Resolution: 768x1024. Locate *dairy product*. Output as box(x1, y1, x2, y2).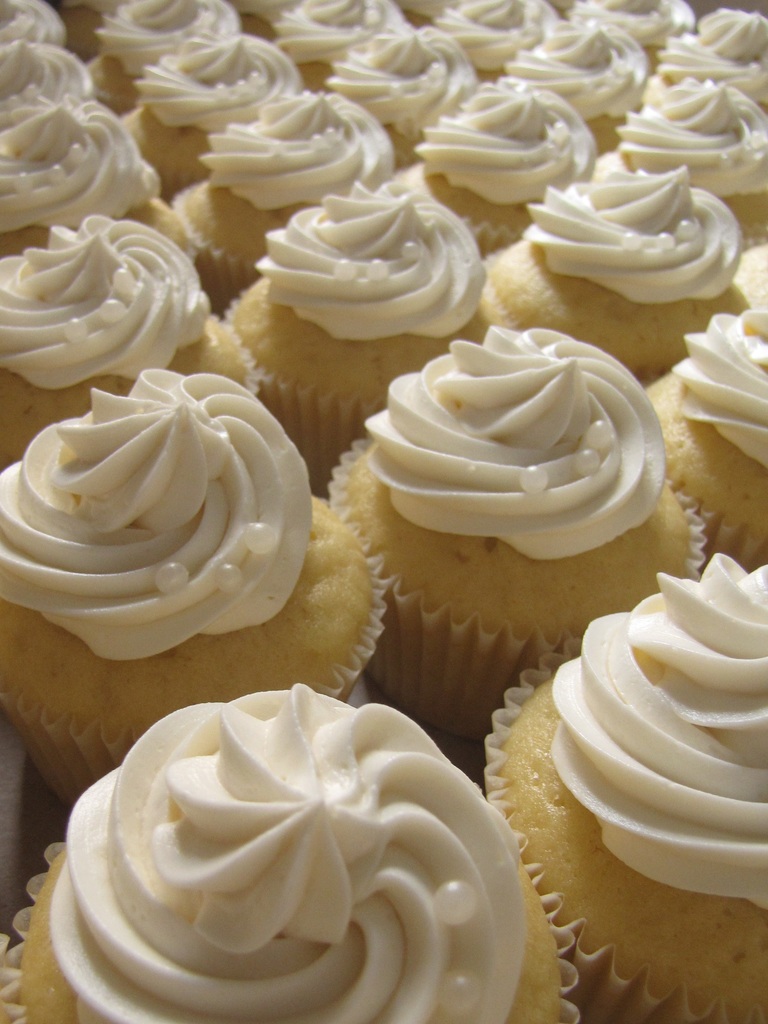
box(0, 243, 203, 381).
